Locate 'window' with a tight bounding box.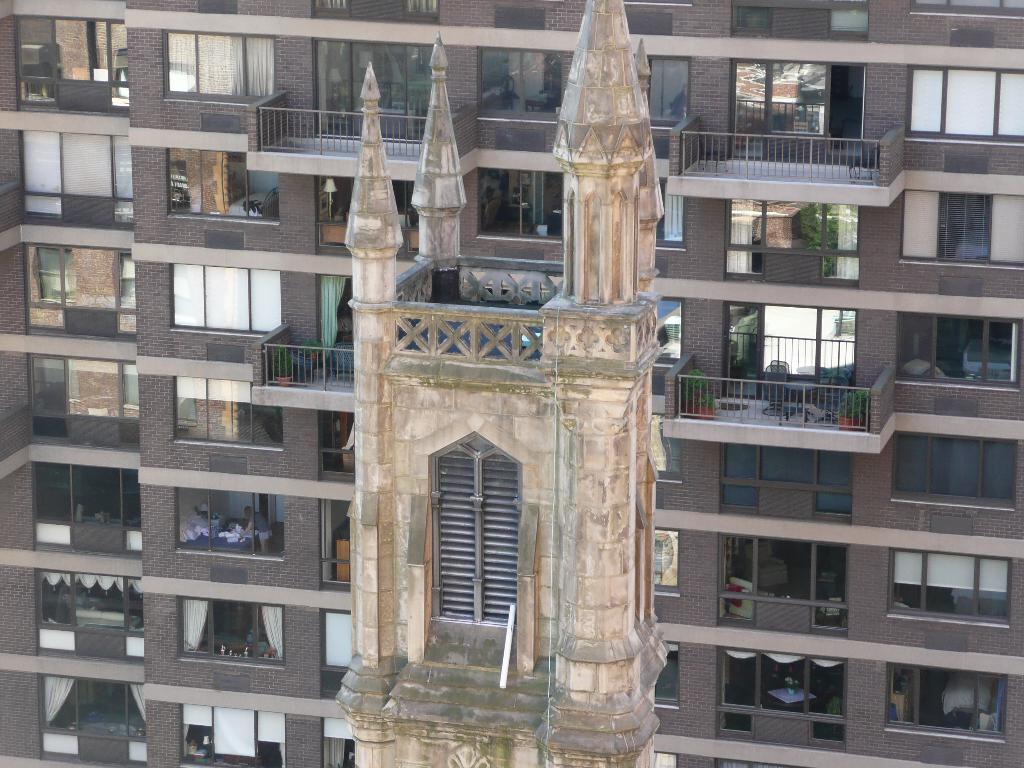
<bbox>888, 550, 1016, 618</bbox>.
